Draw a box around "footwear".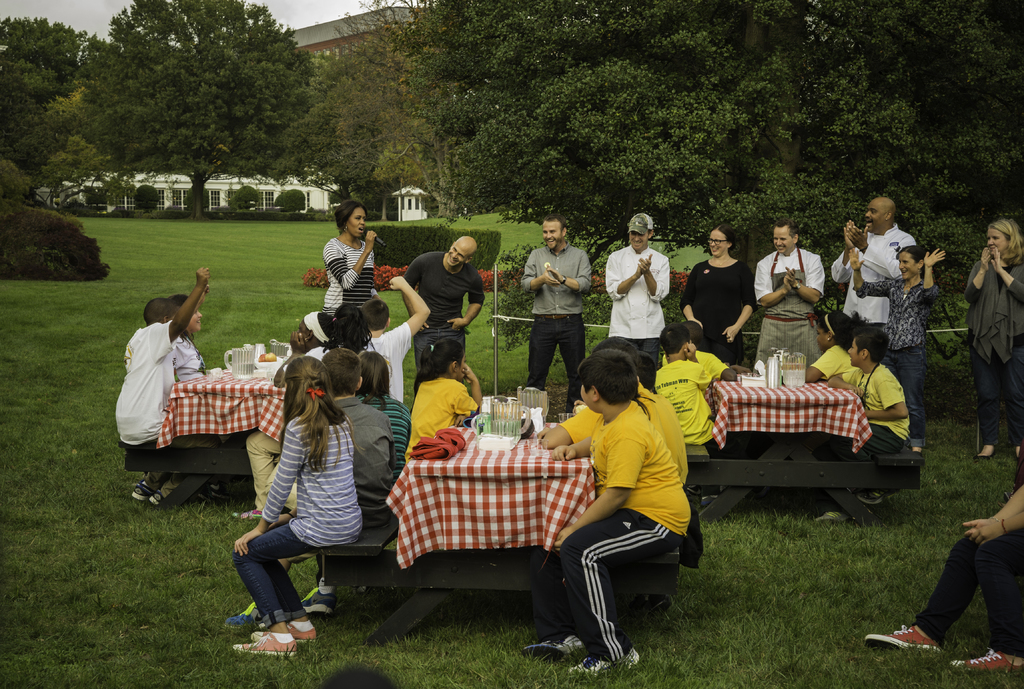
(297, 582, 331, 615).
